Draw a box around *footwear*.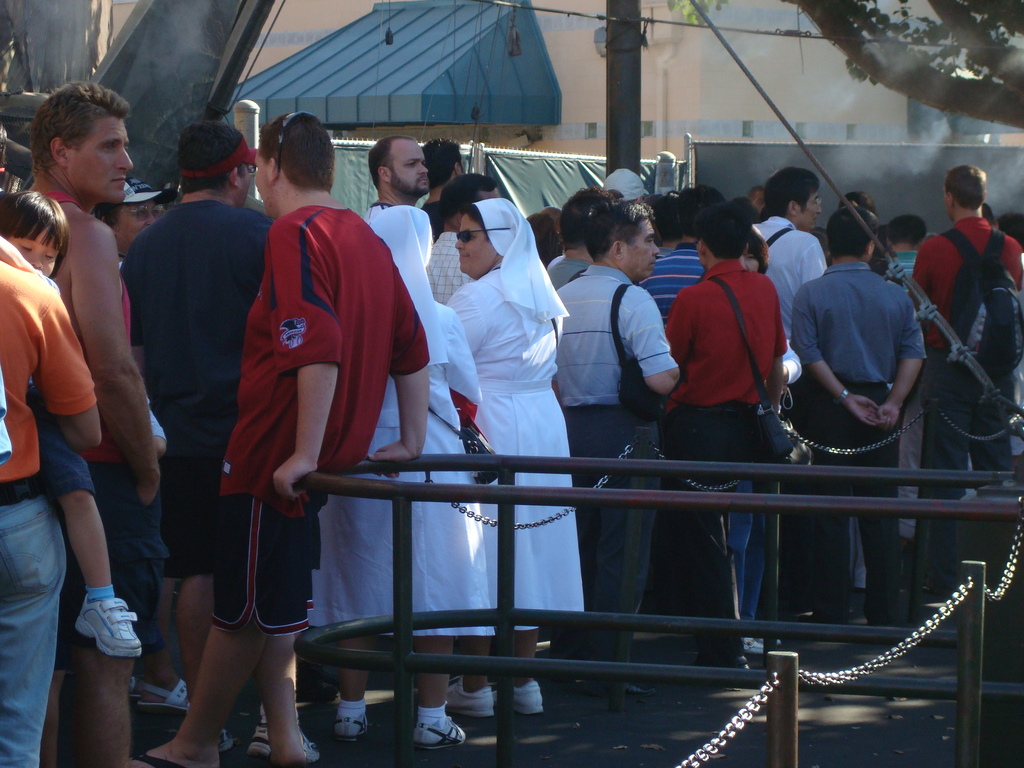
(805,594,872,626).
